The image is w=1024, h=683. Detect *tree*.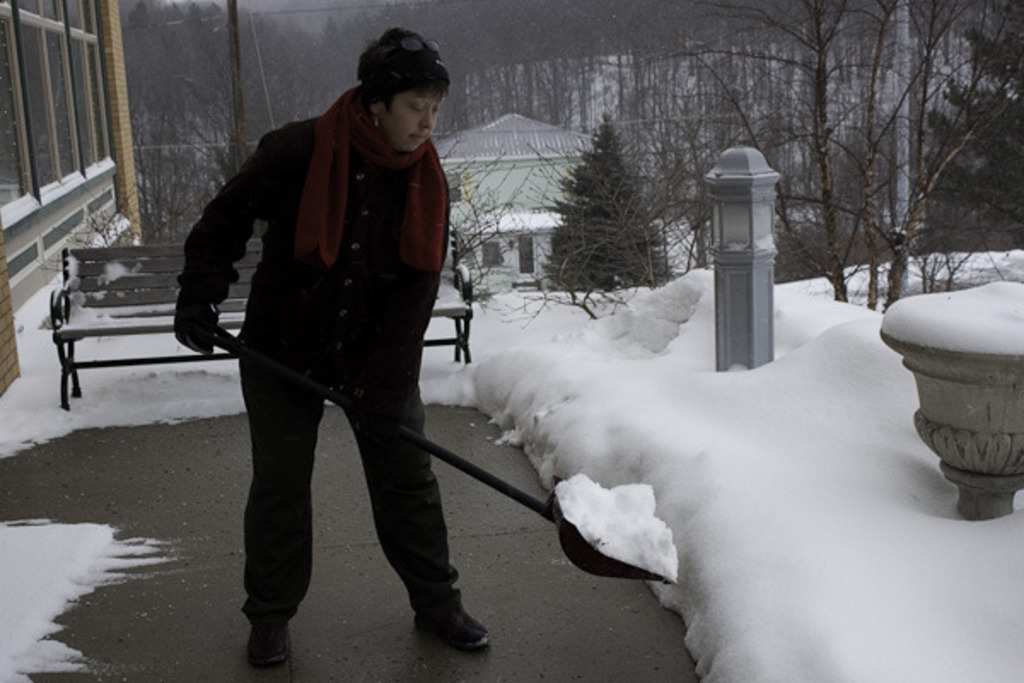
Detection: select_region(597, 0, 937, 304).
